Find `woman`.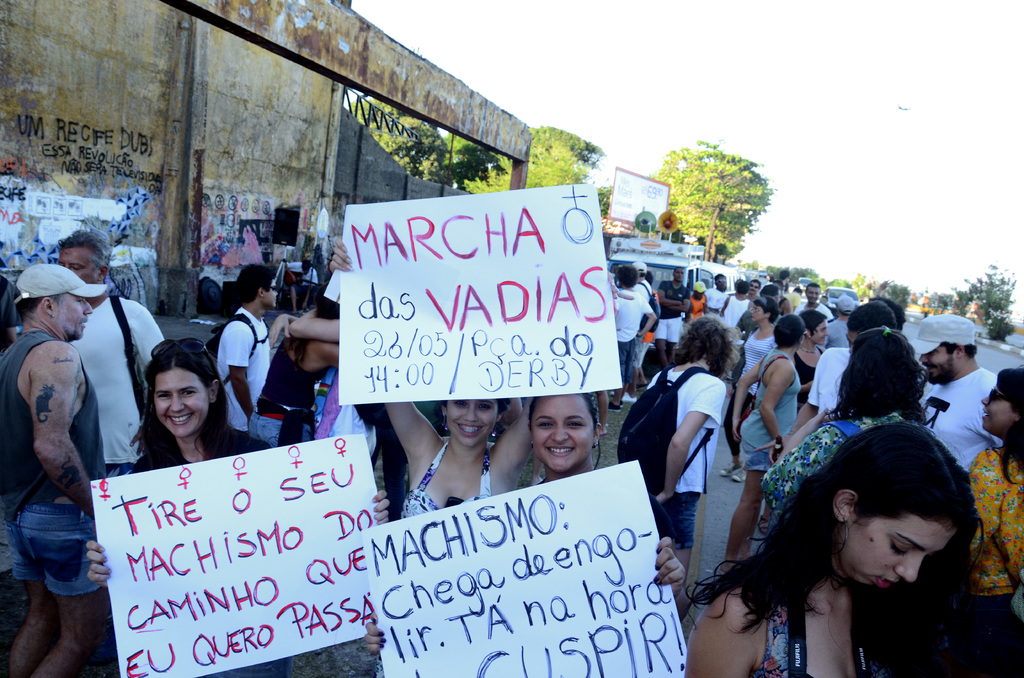
region(698, 378, 982, 668).
